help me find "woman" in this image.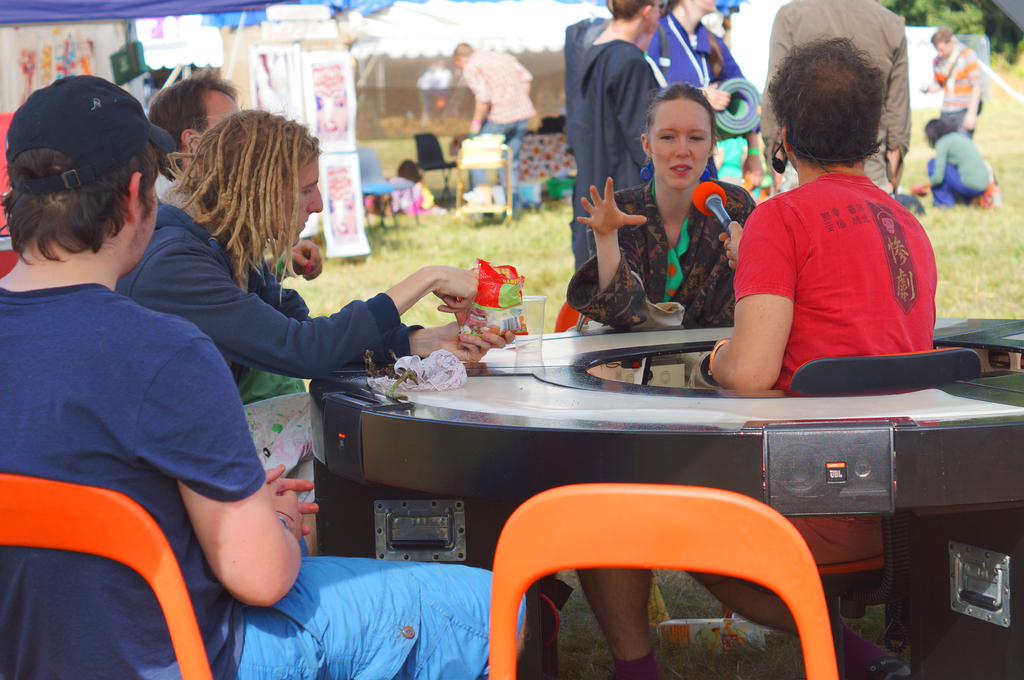
Found it: (left=636, top=0, right=766, bottom=204).
